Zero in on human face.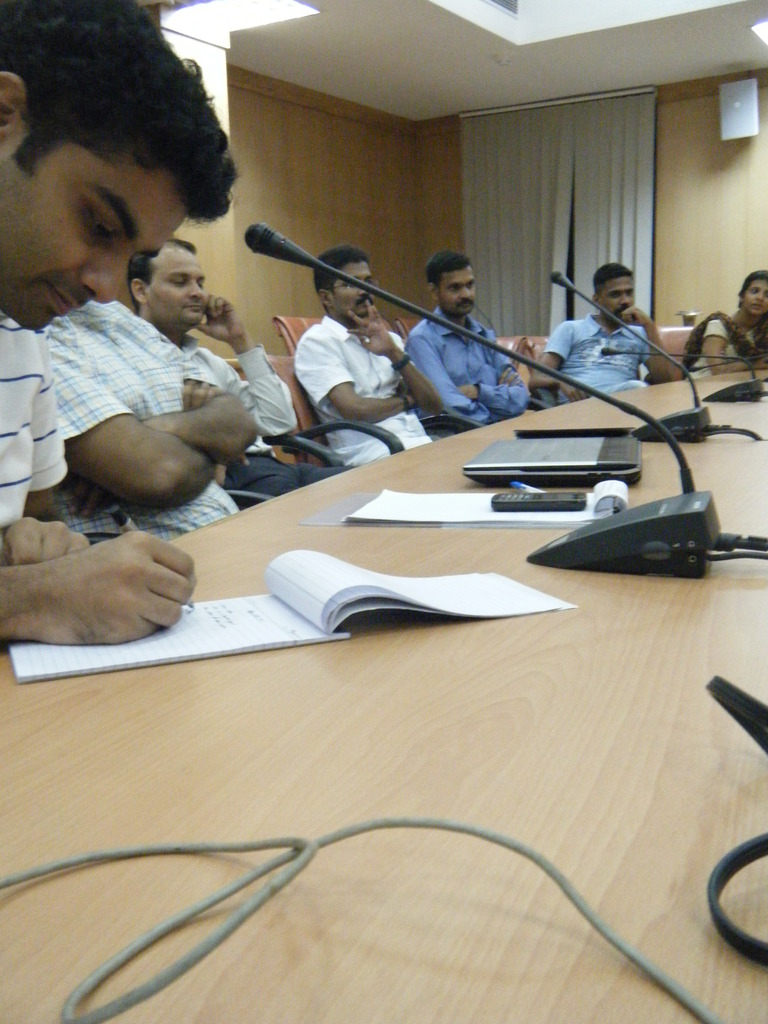
Zeroed in: x1=0 y1=118 x2=188 y2=333.
